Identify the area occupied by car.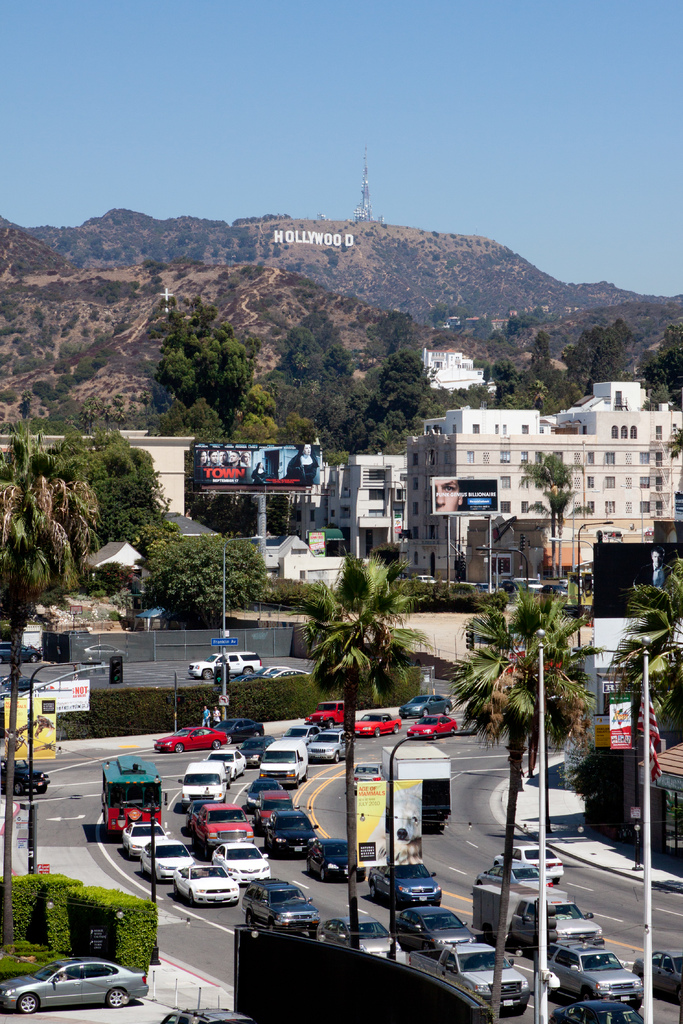
Area: l=404, t=706, r=457, b=757.
